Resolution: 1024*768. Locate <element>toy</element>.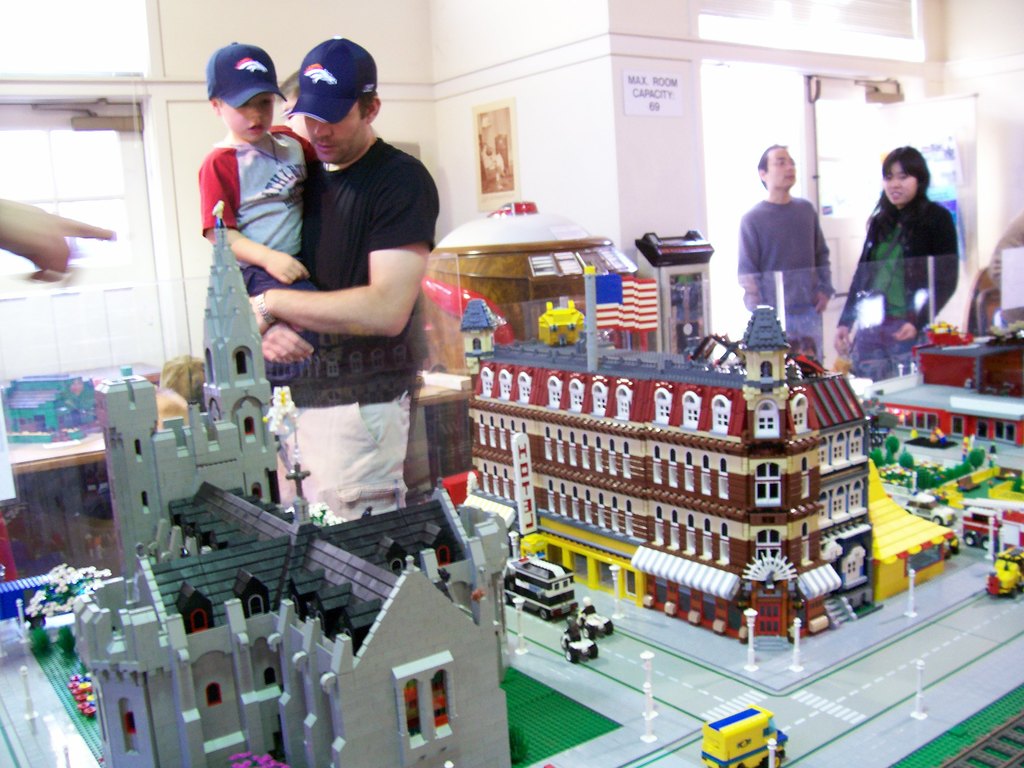
503,557,581,632.
